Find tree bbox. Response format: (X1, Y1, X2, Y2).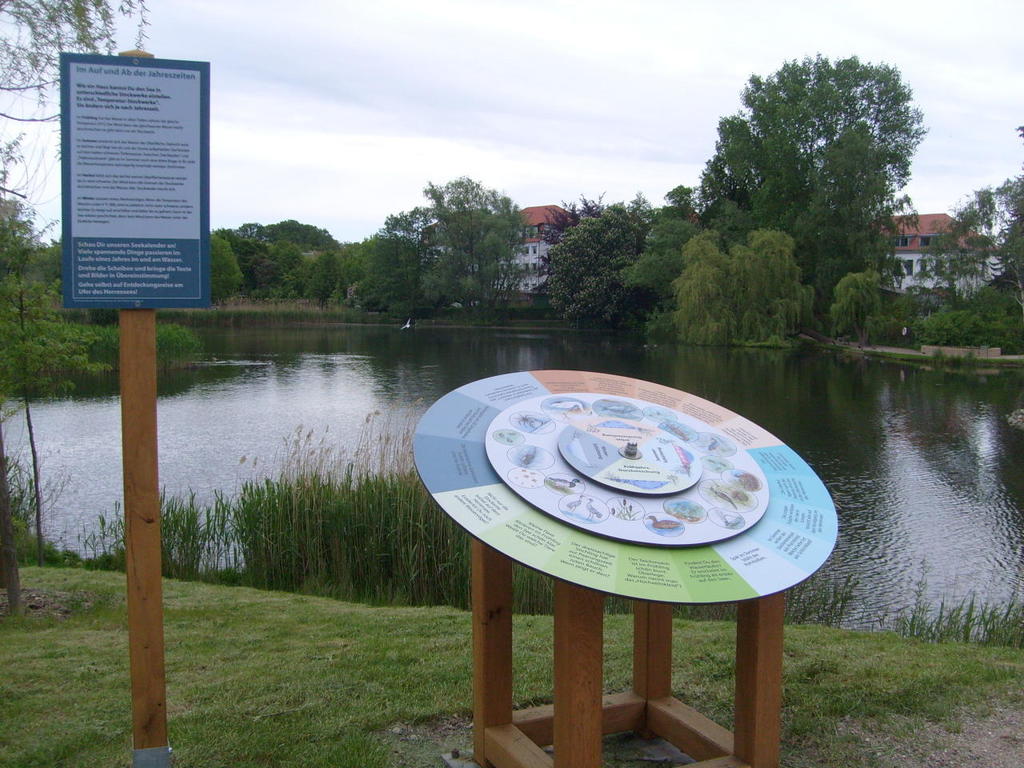
(656, 220, 814, 337).
